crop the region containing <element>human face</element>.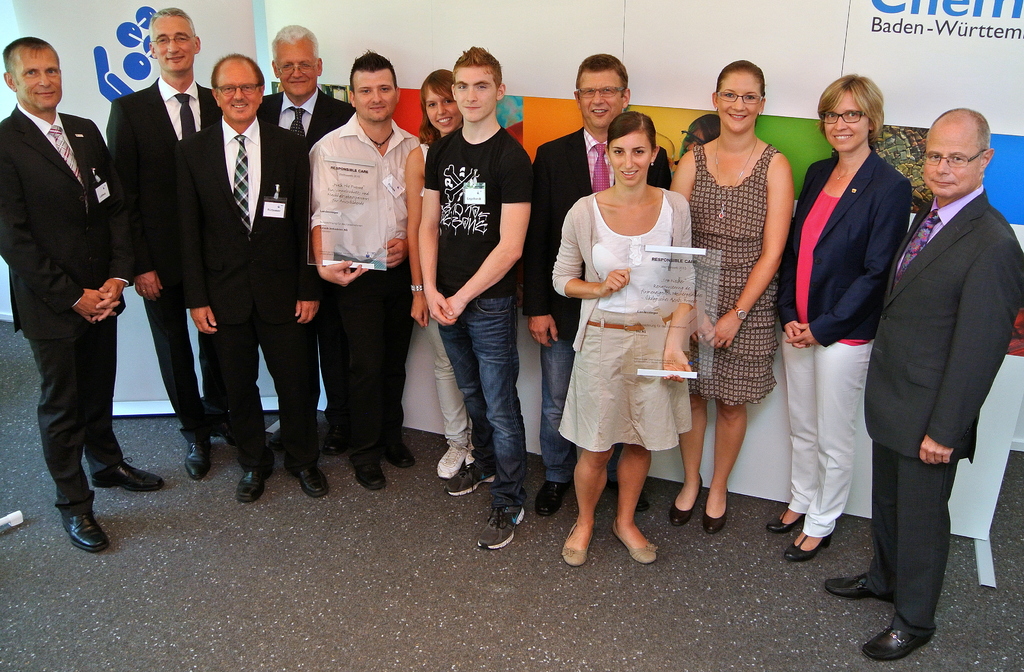
Crop region: 353/63/397/120.
